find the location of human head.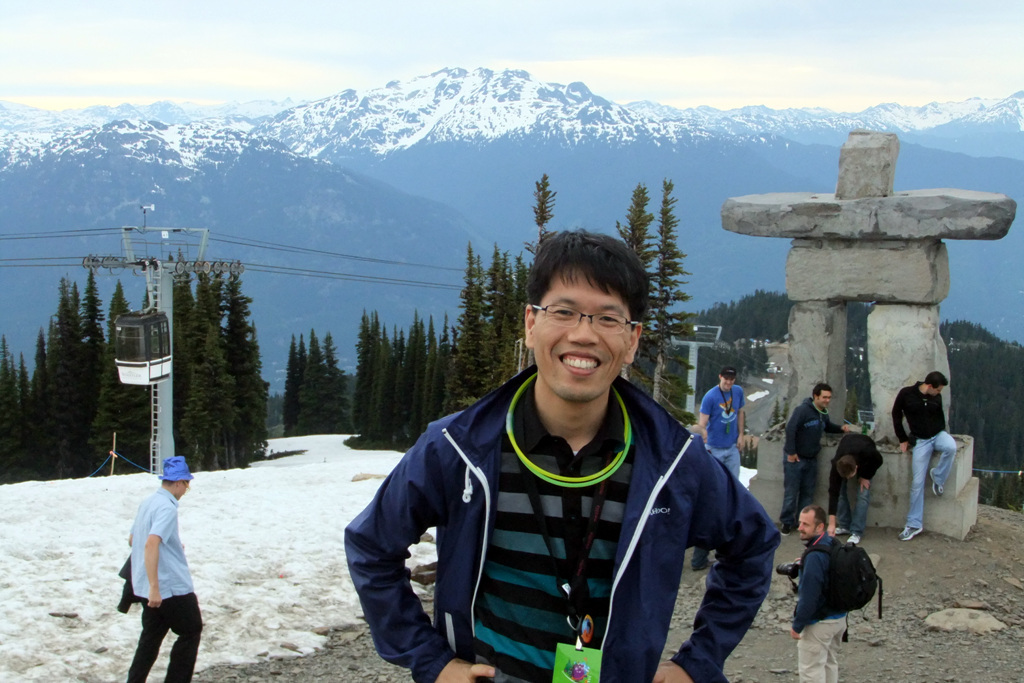
Location: (922,368,945,395).
